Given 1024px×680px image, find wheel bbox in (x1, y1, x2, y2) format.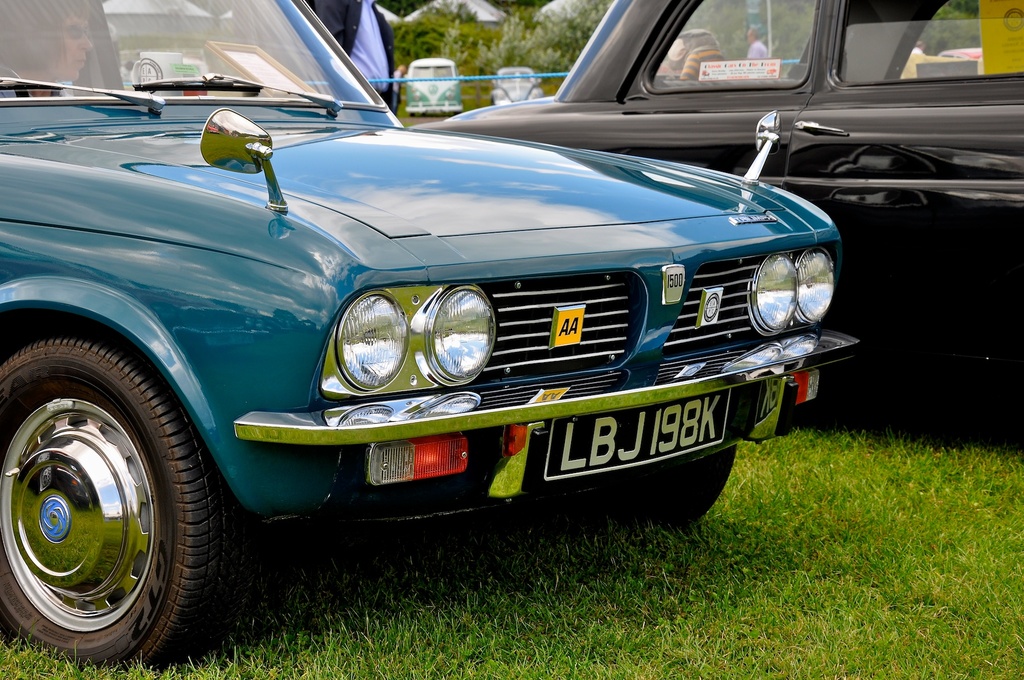
(511, 445, 738, 542).
